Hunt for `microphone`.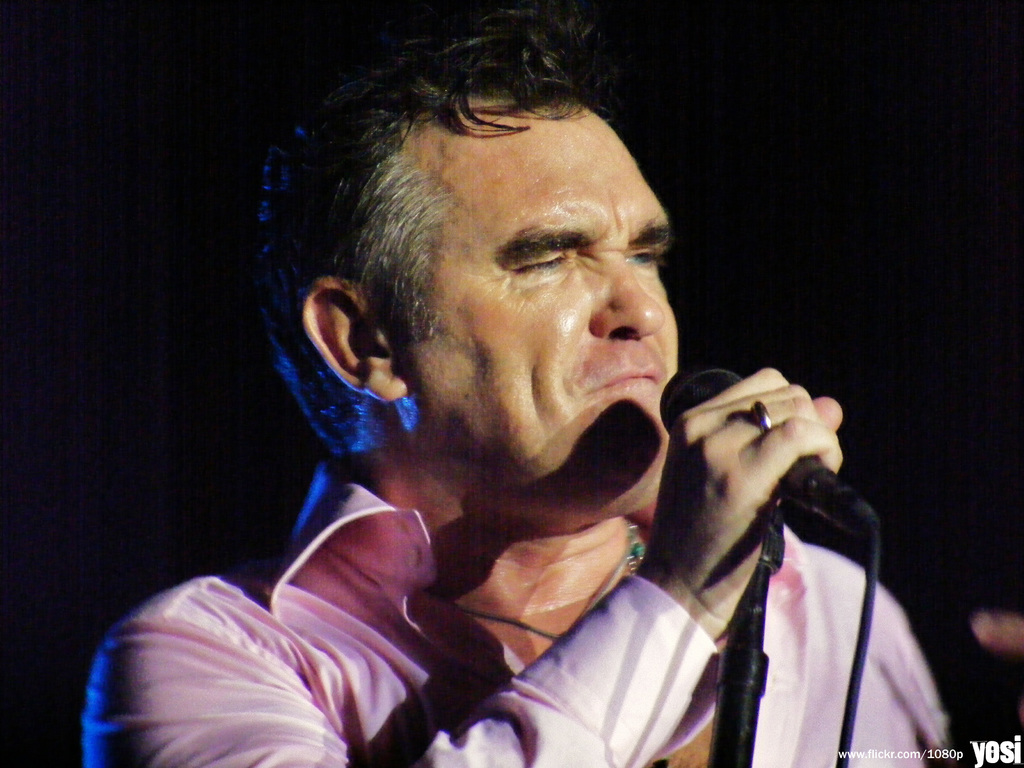
Hunted down at Rect(642, 355, 871, 561).
